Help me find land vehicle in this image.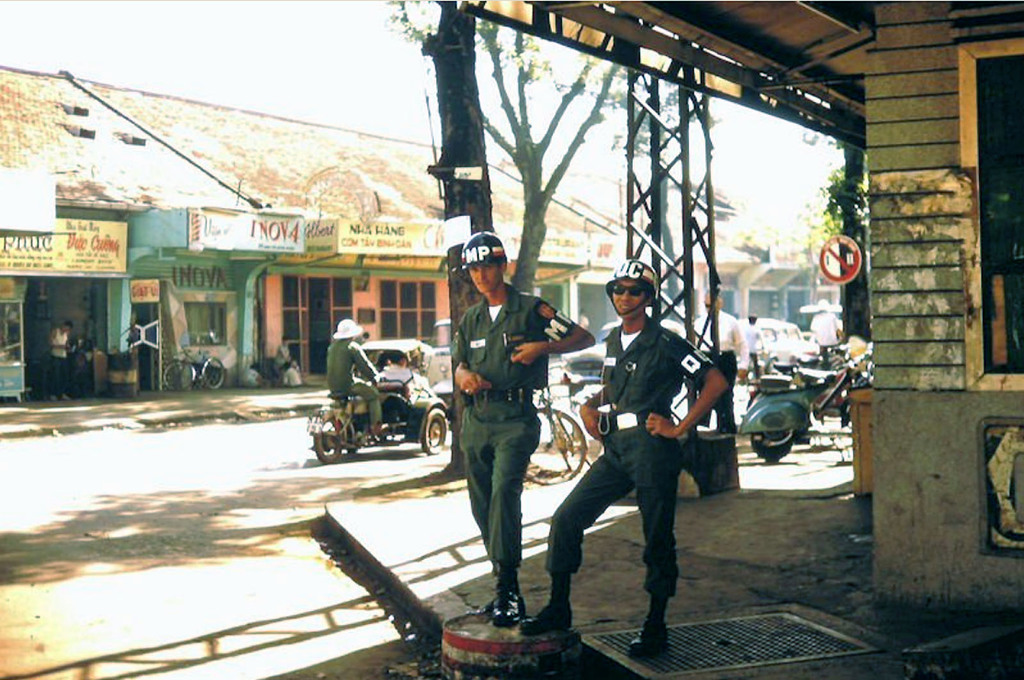
Found it: l=560, t=319, r=621, b=385.
